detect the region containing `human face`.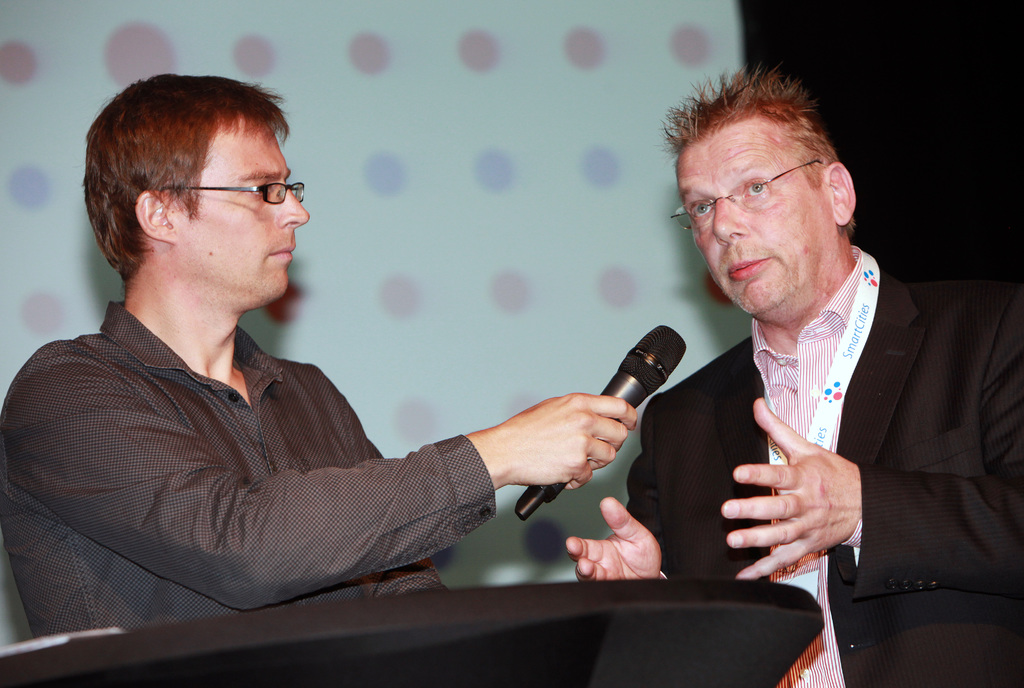
select_region(682, 123, 830, 311).
